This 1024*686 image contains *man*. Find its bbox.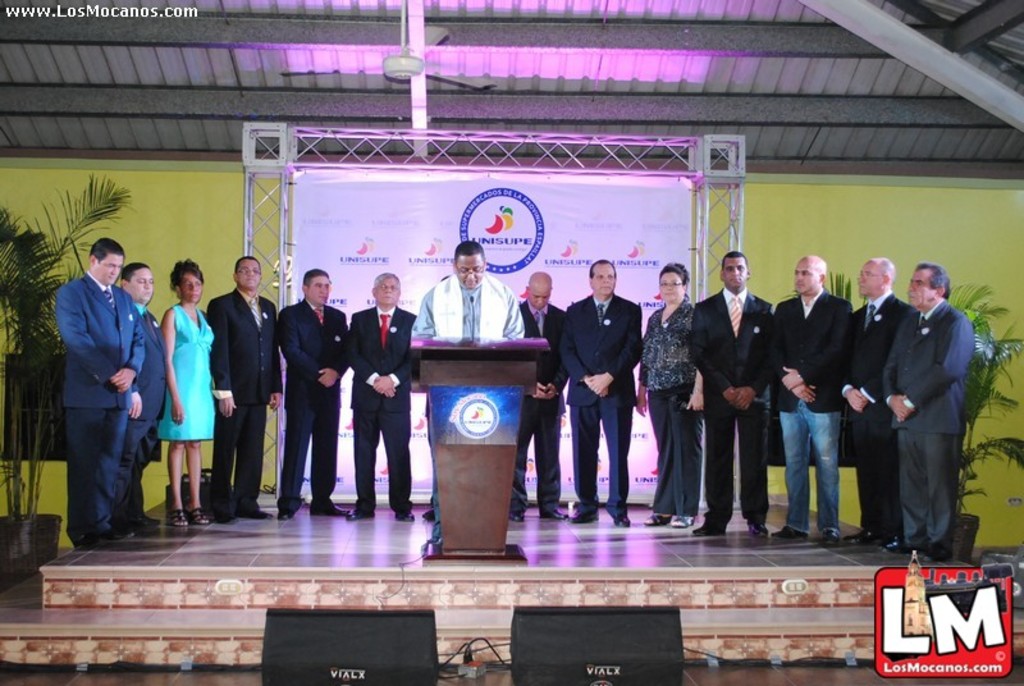
562/260/643/526.
